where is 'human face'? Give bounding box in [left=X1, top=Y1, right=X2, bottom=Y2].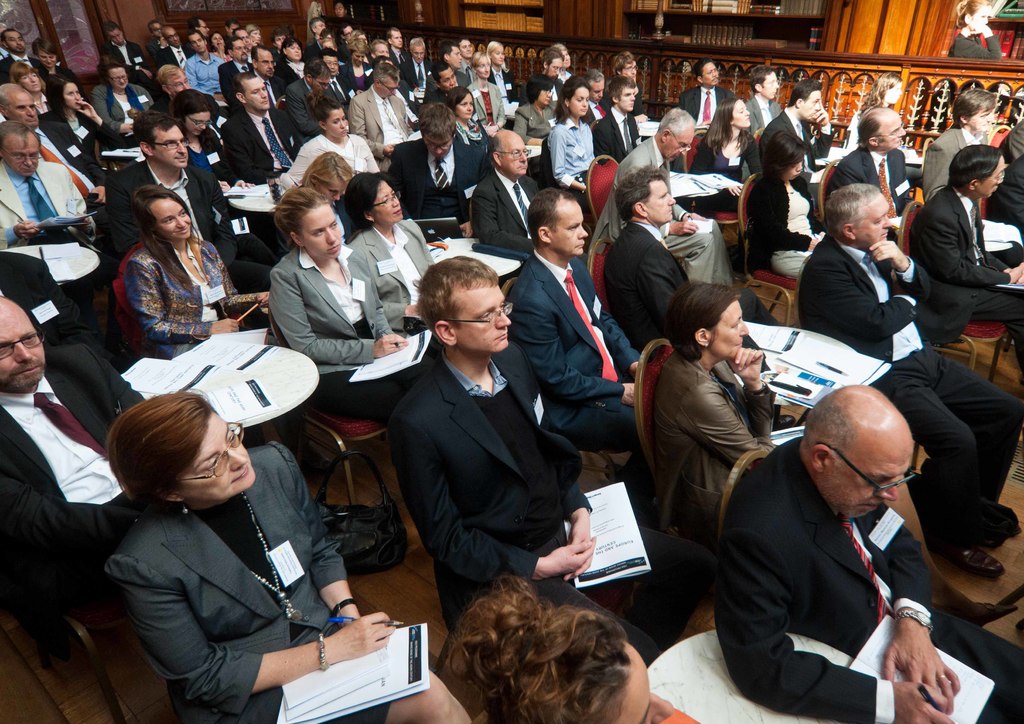
[left=152, top=120, right=188, bottom=168].
